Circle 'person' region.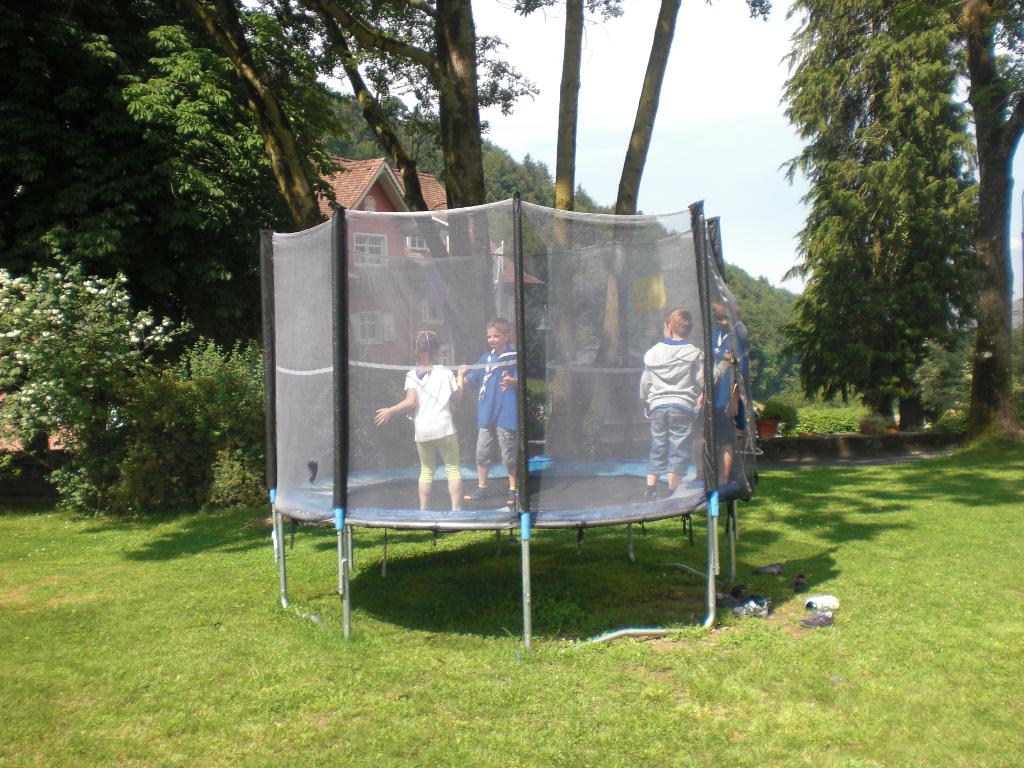
Region: box=[703, 301, 750, 488].
